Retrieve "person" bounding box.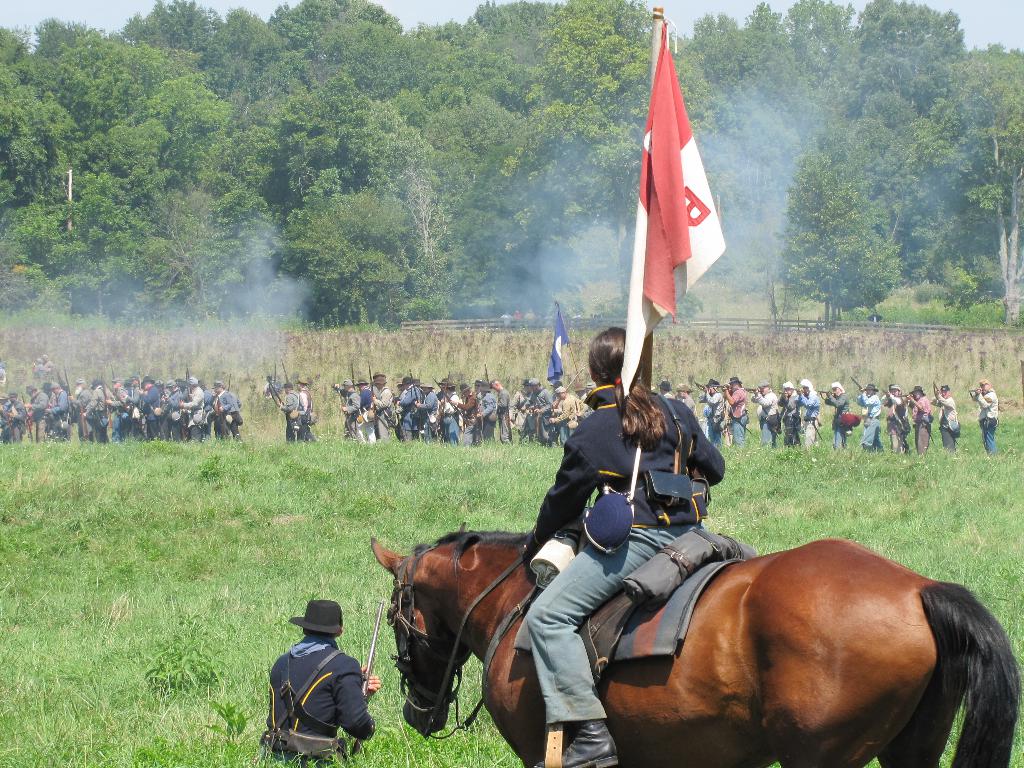
Bounding box: left=911, top=395, right=926, bottom=461.
